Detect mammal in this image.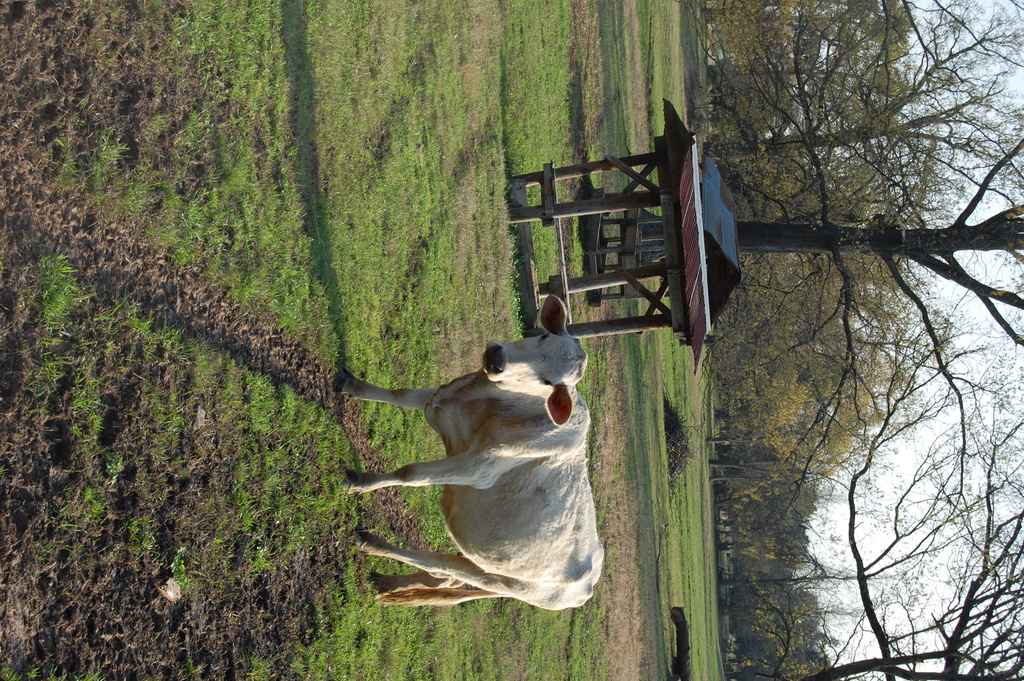
Detection: 333:290:607:611.
